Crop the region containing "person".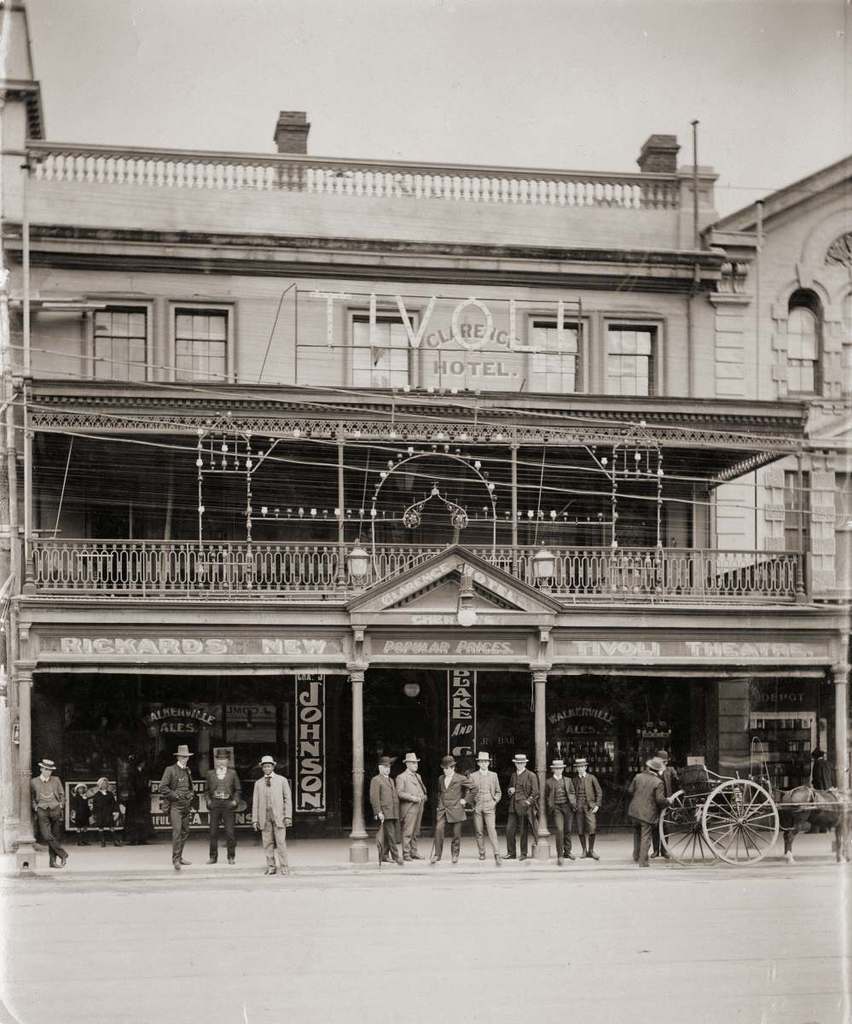
Crop region: 644,746,690,862.
